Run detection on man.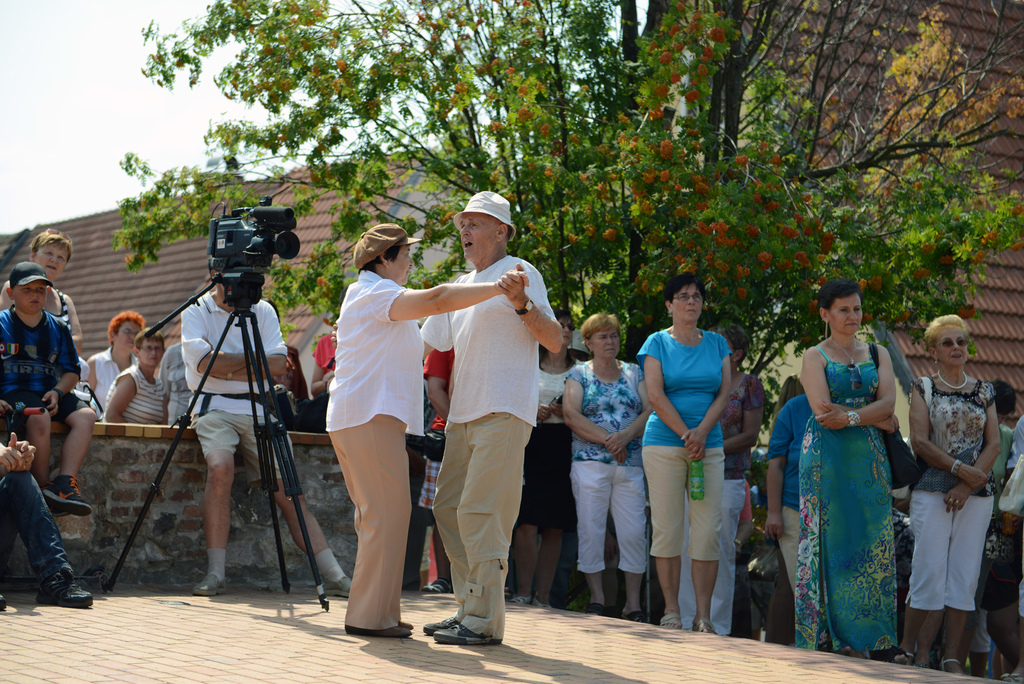
Result: (178,257,356,600).
